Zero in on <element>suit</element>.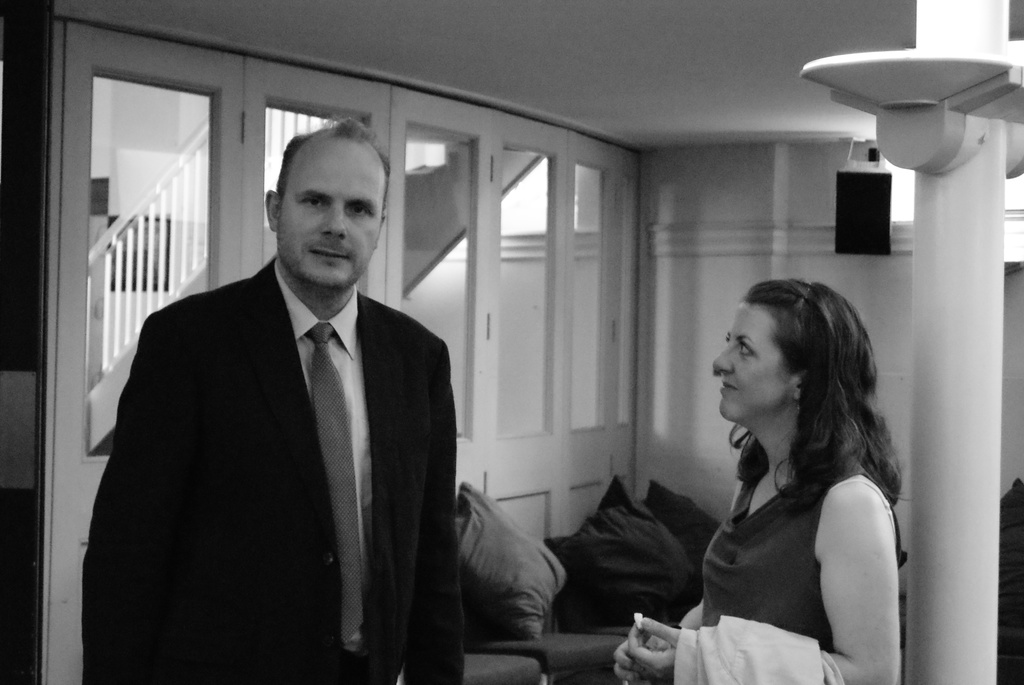
Zeroed in: (left=83, top=176, right=467, bottom=669).
